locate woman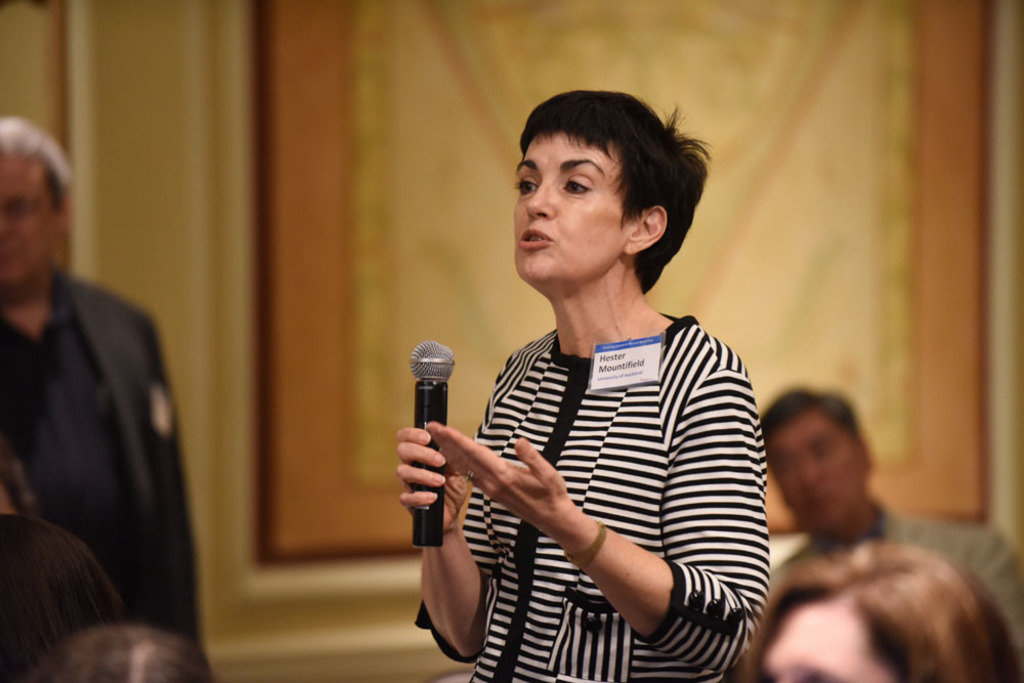
<box>396,91,768,682</box>
